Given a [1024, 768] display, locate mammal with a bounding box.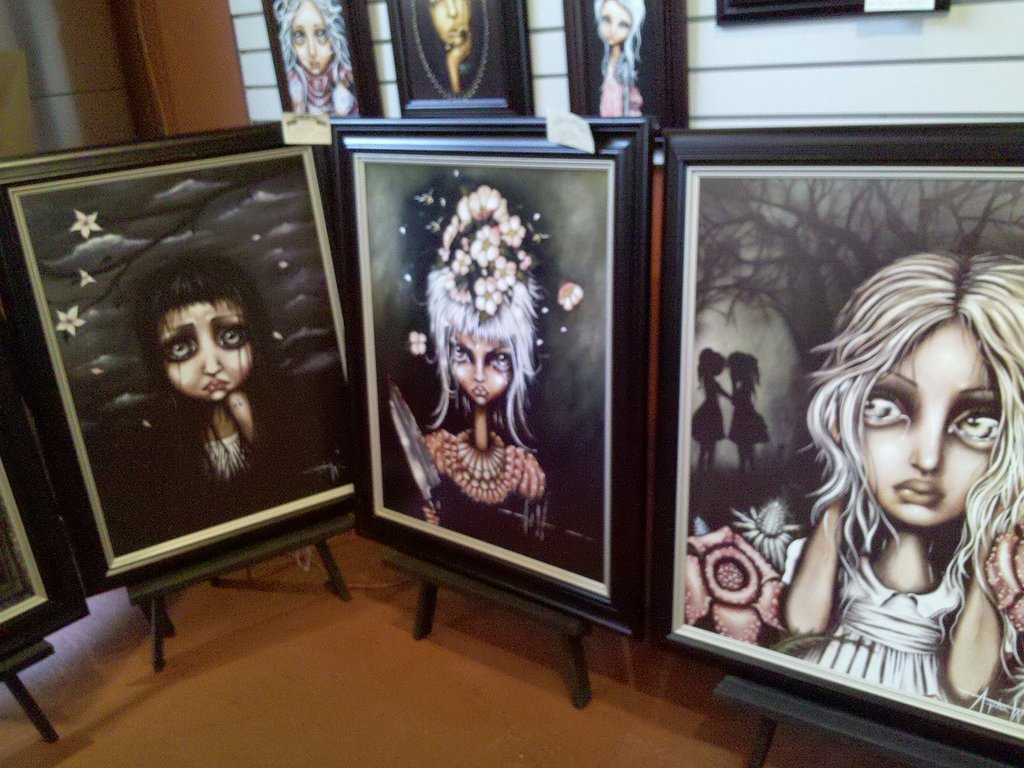
Located: Rect(587, 0, 647, 119).
